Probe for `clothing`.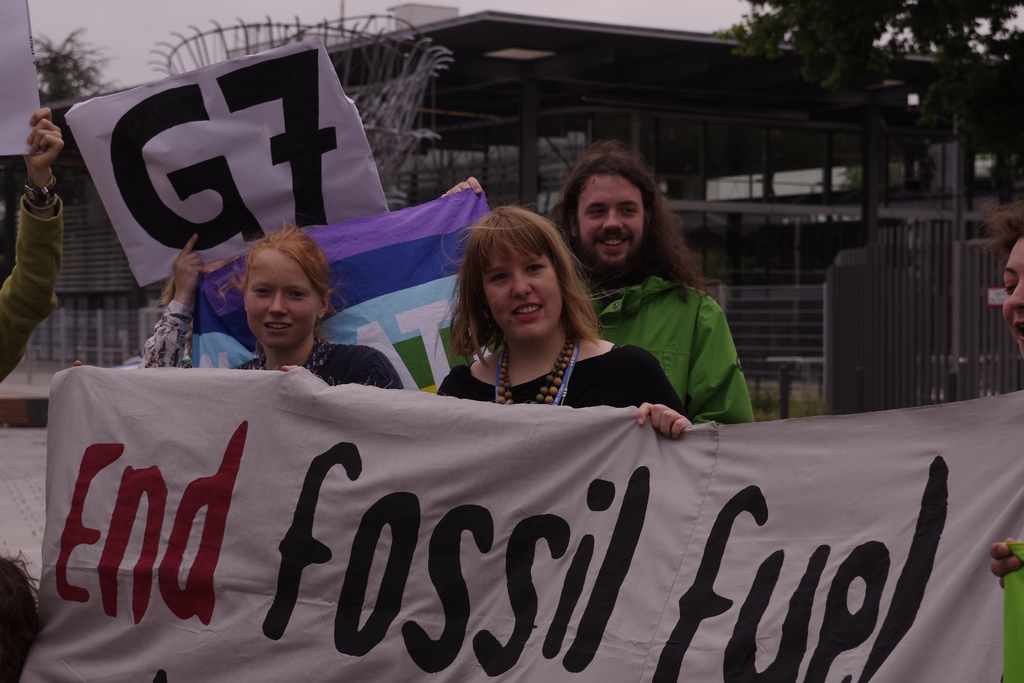
Probe result: {"x1": 0, "y1": 197, "x2": 69, "y2": 373}.
